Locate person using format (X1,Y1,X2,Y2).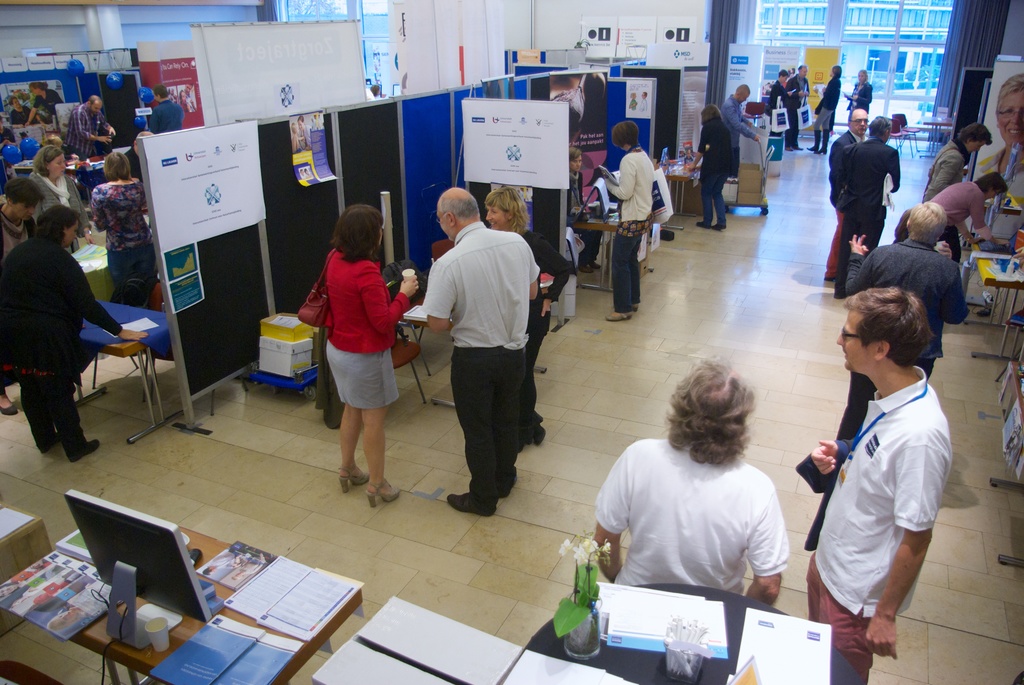
(787,65,808,150).
